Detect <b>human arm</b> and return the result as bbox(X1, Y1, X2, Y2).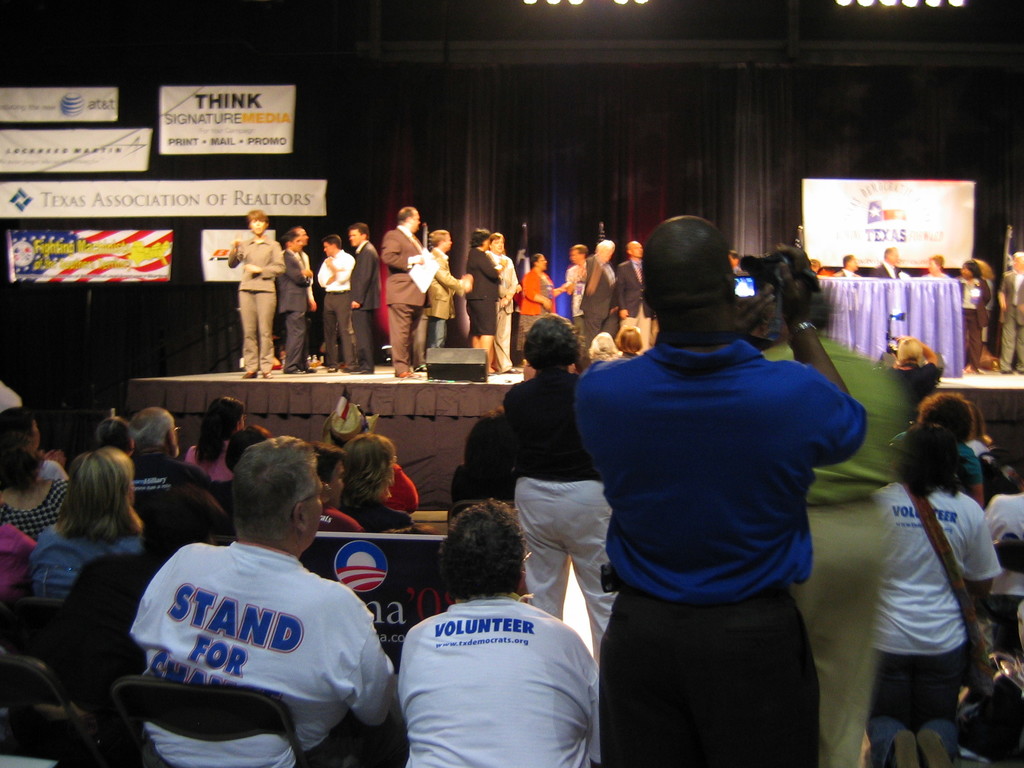
bbox(250, 241, 286, 276).
